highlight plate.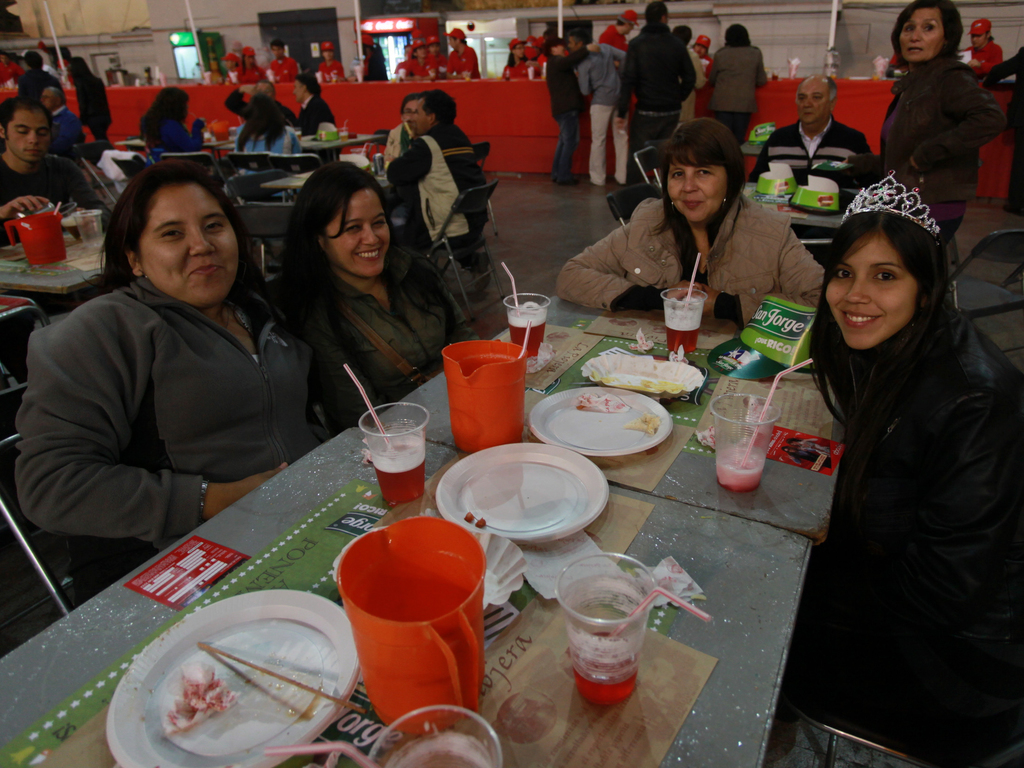
Highlighted region: Rect(328, 531, 532, 620).
